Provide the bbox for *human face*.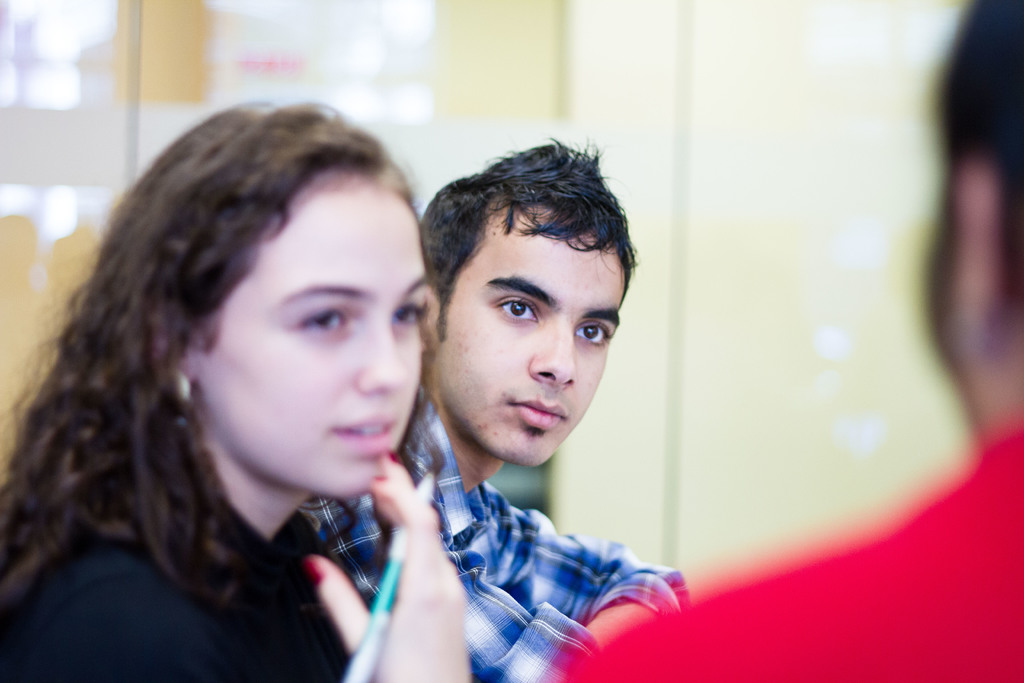
205:194:430:494.
